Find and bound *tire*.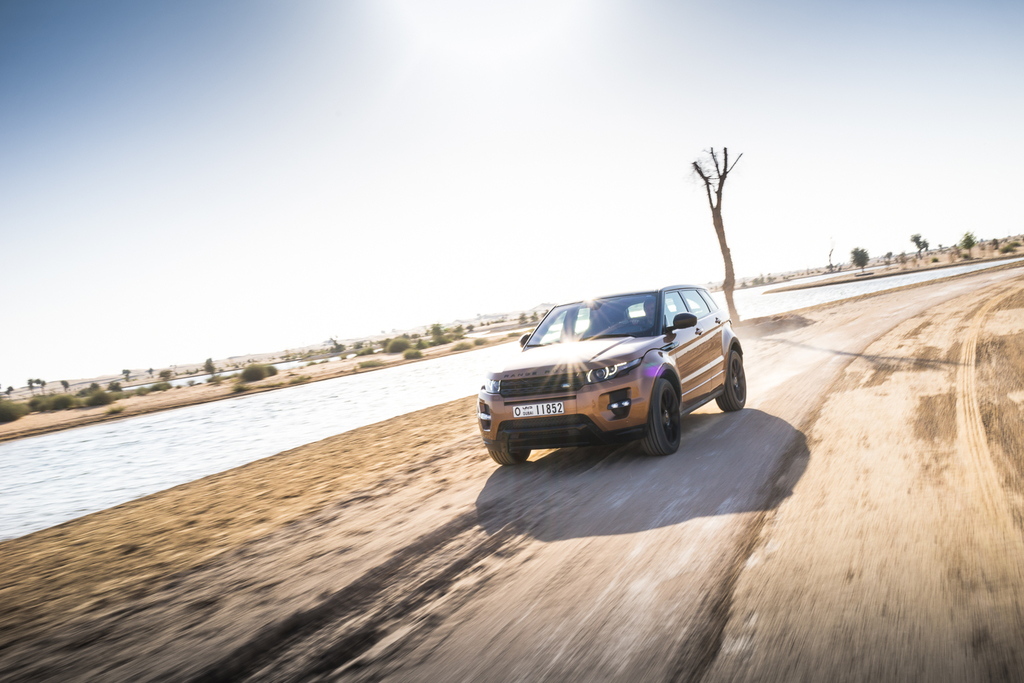
Bound: select_region(715, 352, 748, 413).
